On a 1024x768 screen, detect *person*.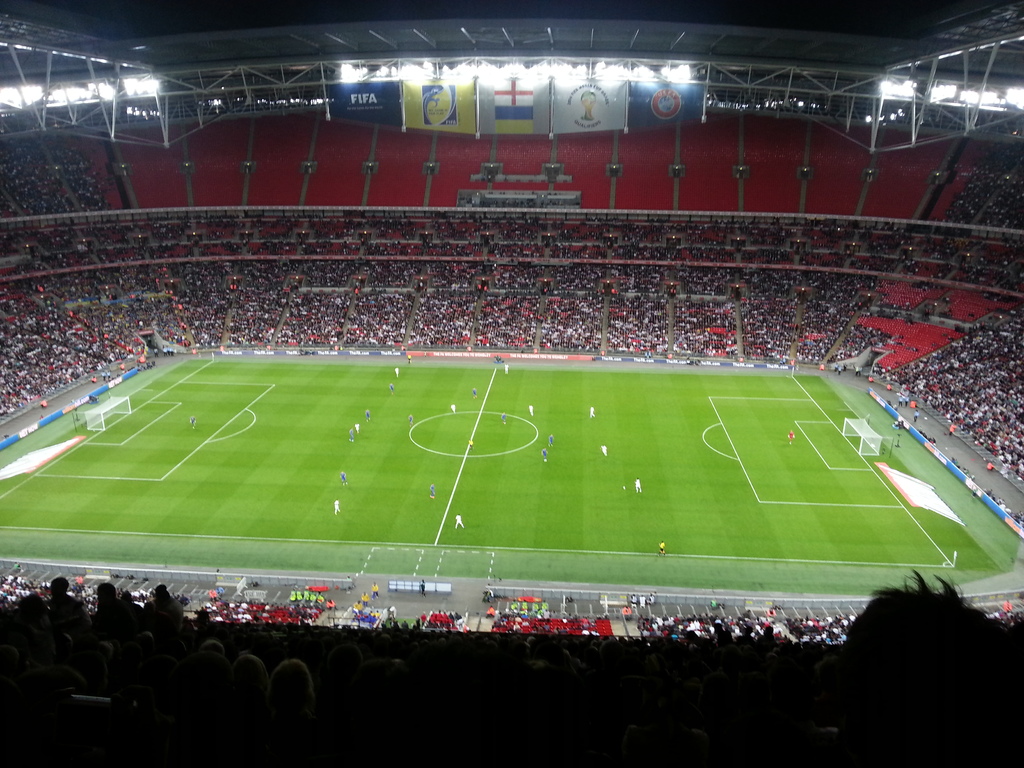
[332, 496, 339, 515].
